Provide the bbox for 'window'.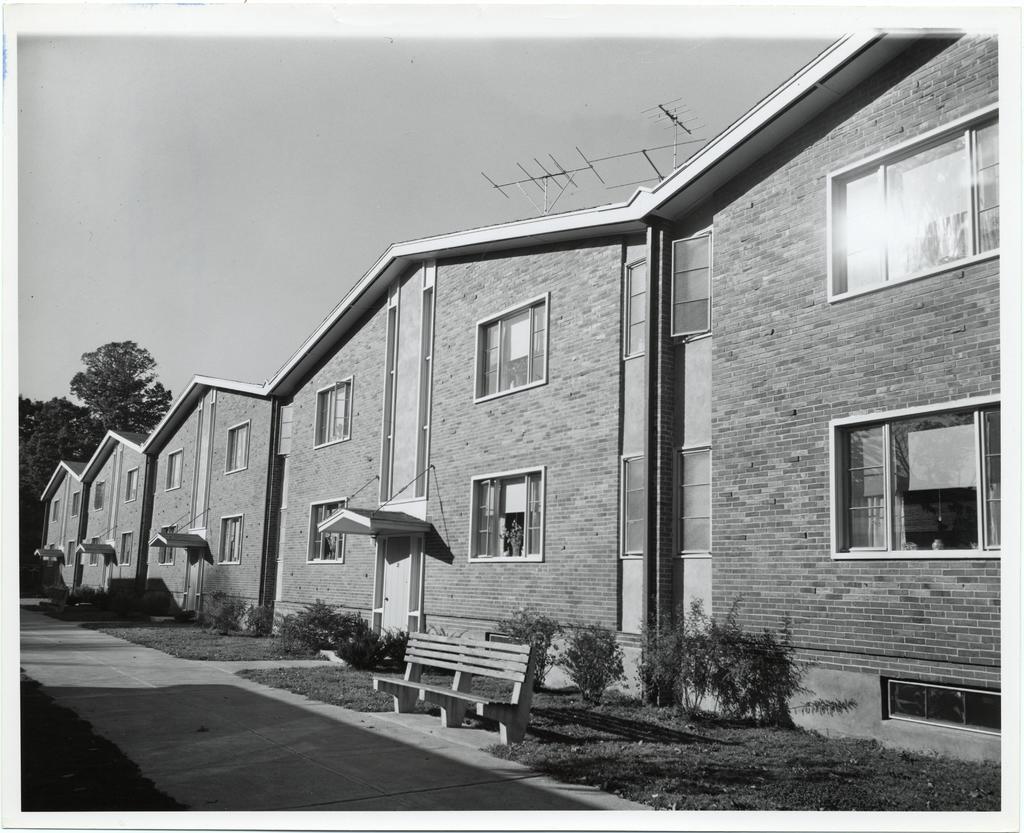
51/499/61/524.
